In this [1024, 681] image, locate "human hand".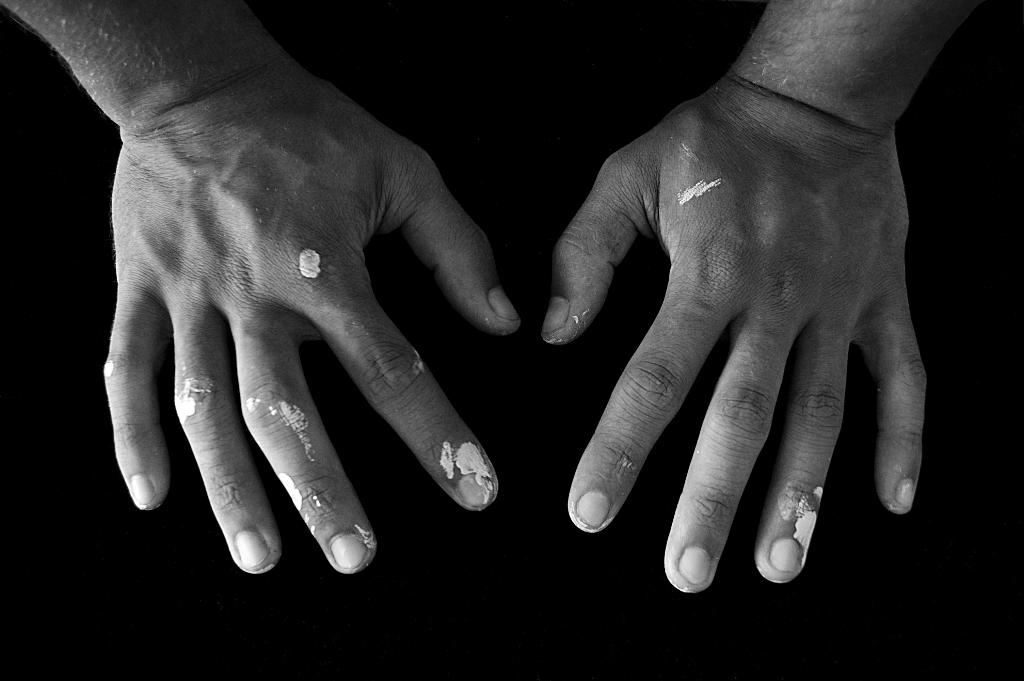
Bounding box: region(538, 67, 934, 598).
